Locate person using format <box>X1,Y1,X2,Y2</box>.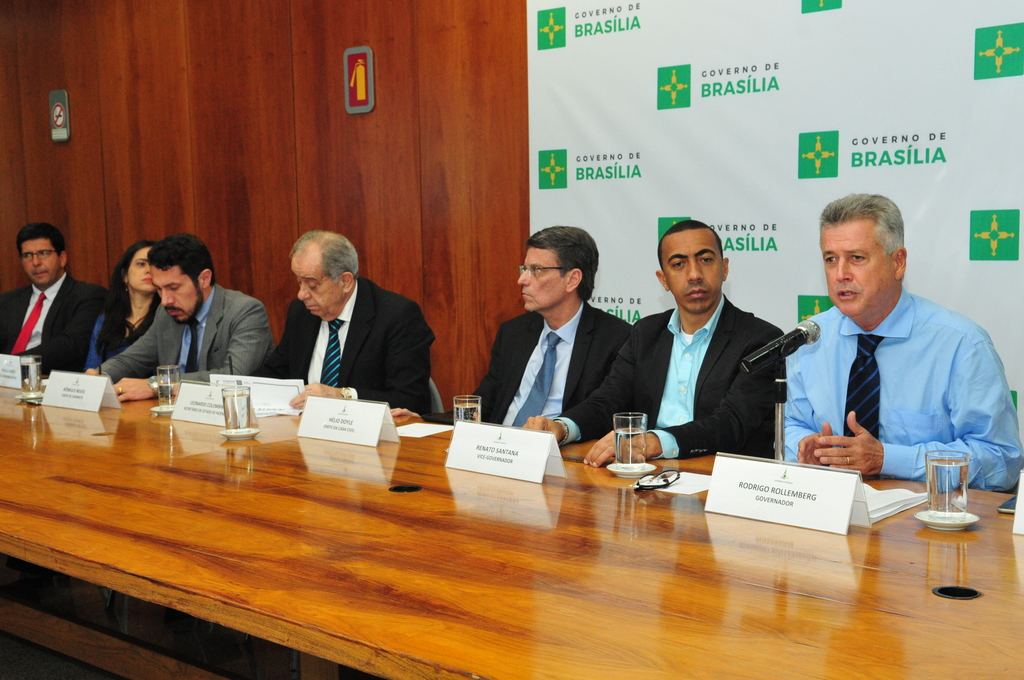
<box>526,222,782,467</box>.
